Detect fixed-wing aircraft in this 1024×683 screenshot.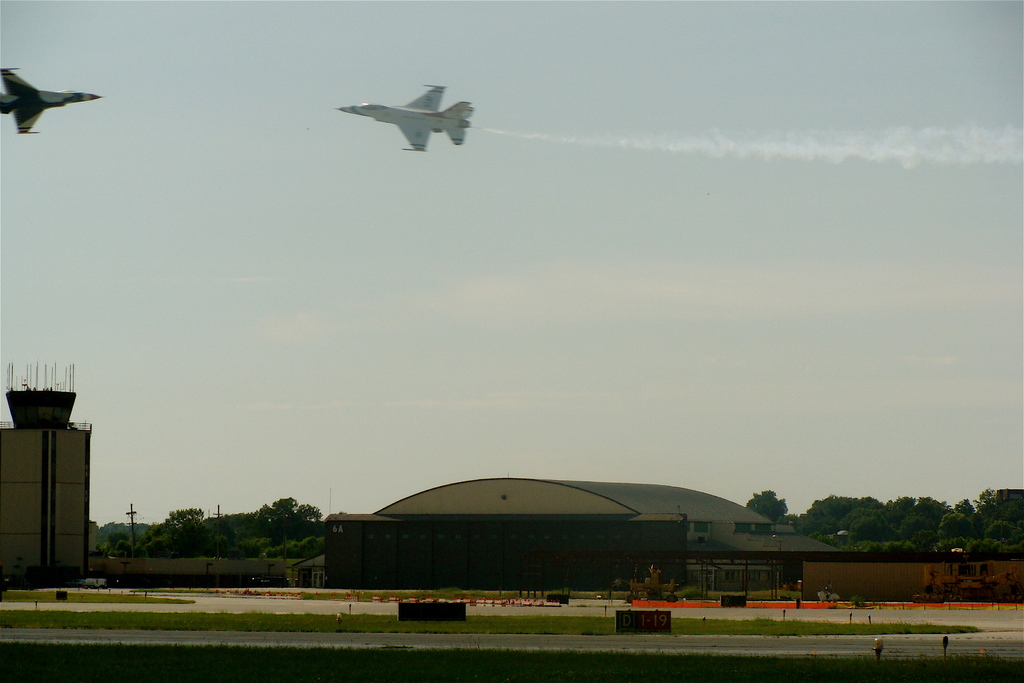
Detection: BBox(328, 74, 481, 153).
